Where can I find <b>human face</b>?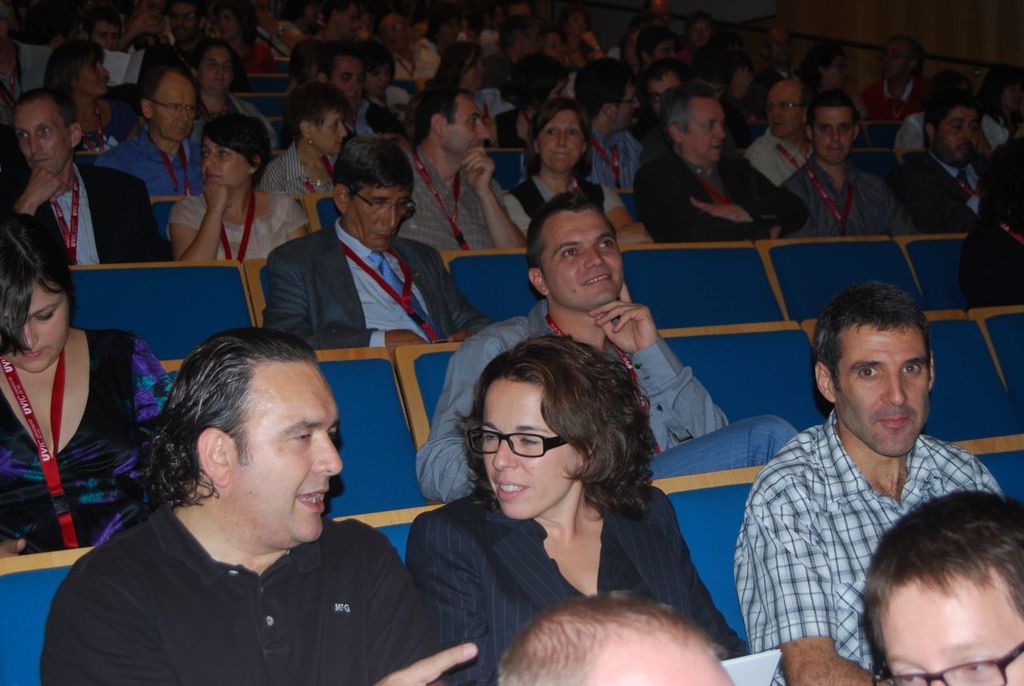
You can find it at [200, 132, 251, 188].
